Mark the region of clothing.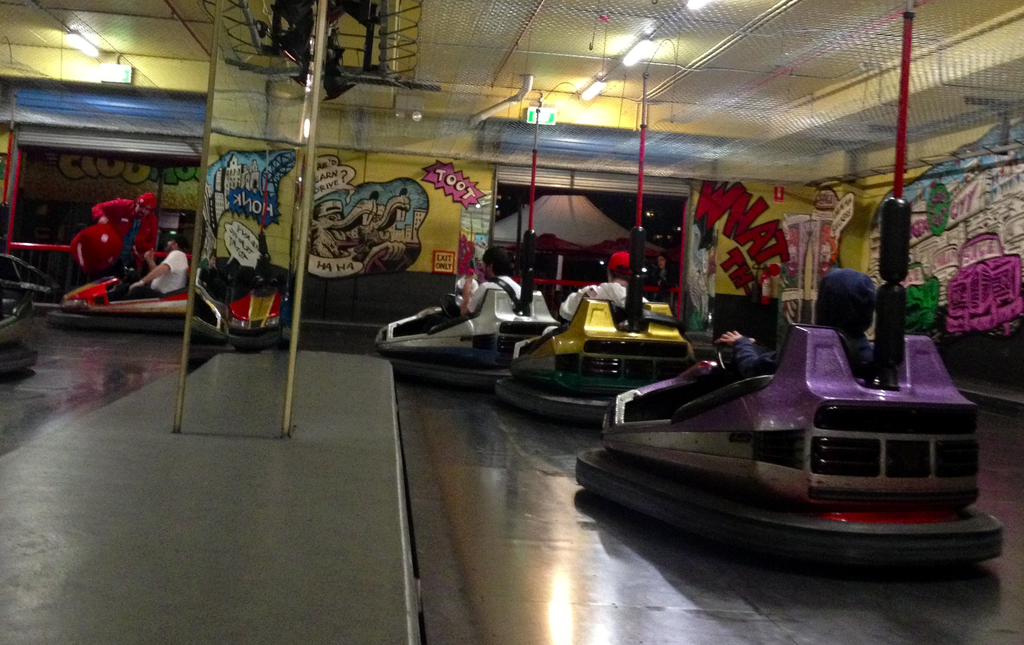
Region: x1=559, y1=280, x2=648, y2=331.
